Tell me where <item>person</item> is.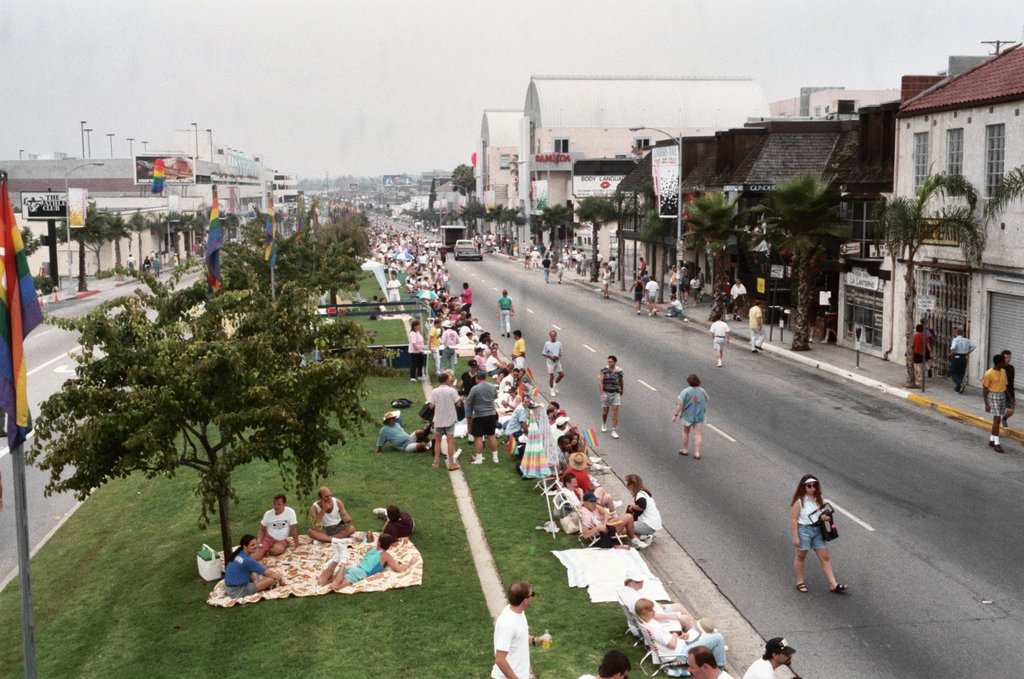
<item>person</item> is at (319,536,422,587).
